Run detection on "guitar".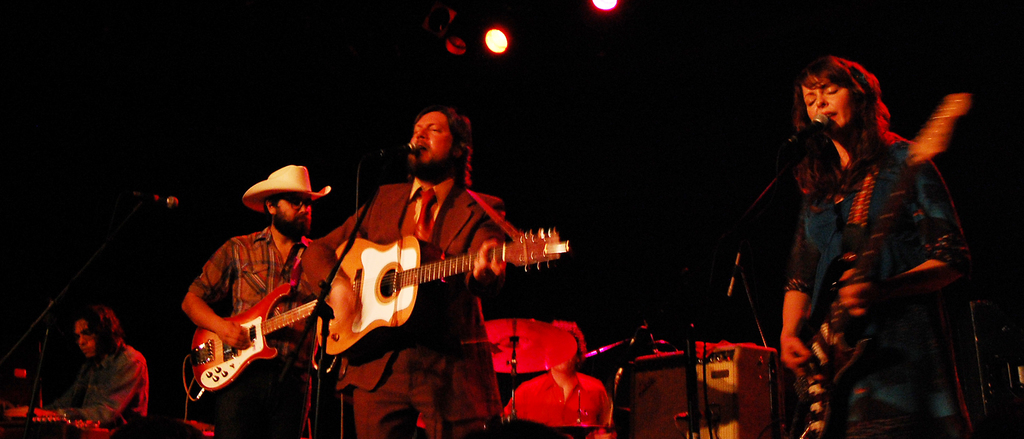
Result: [left=317, top=234, right=575, bottom=358].
